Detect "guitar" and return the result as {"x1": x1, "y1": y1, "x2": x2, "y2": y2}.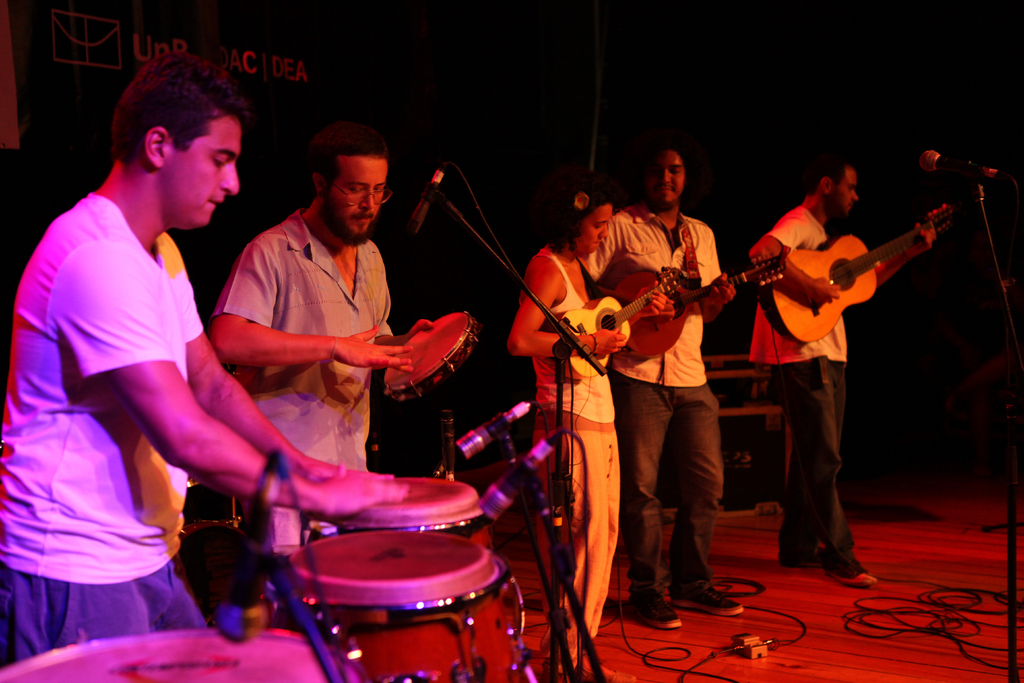
{"x1": 758, "y1": 207, "x2": 956, "y2": 343}.
